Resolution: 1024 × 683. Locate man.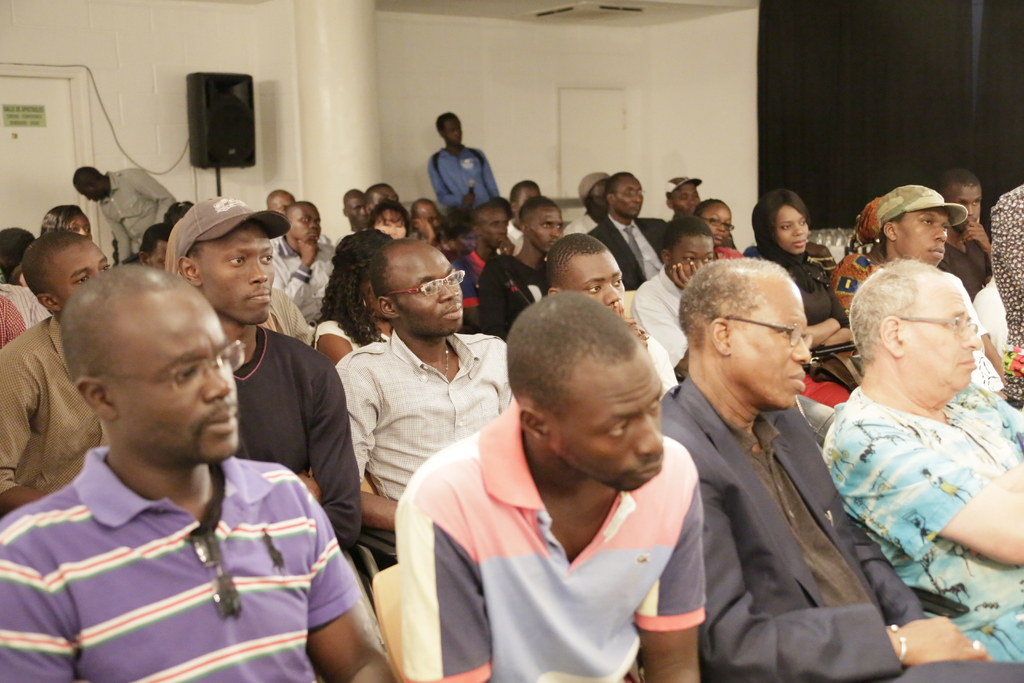
<box>427,110,504,212</box>.
